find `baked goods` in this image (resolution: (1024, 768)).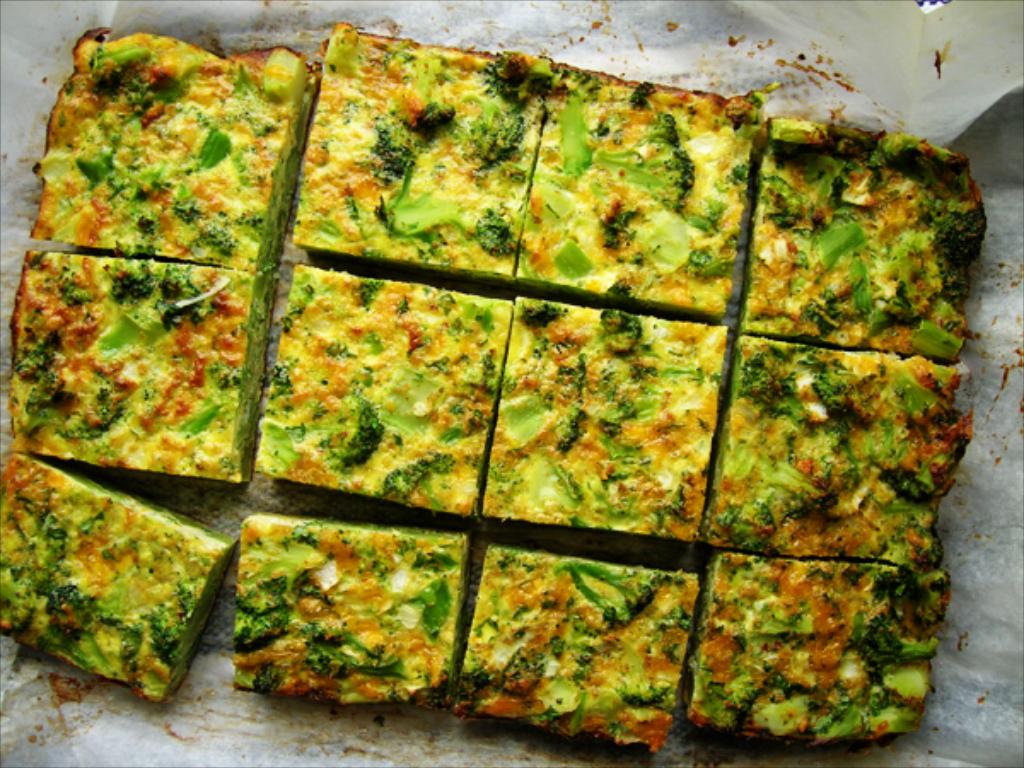
(left=517, top=65, right=763, bottom=324).
